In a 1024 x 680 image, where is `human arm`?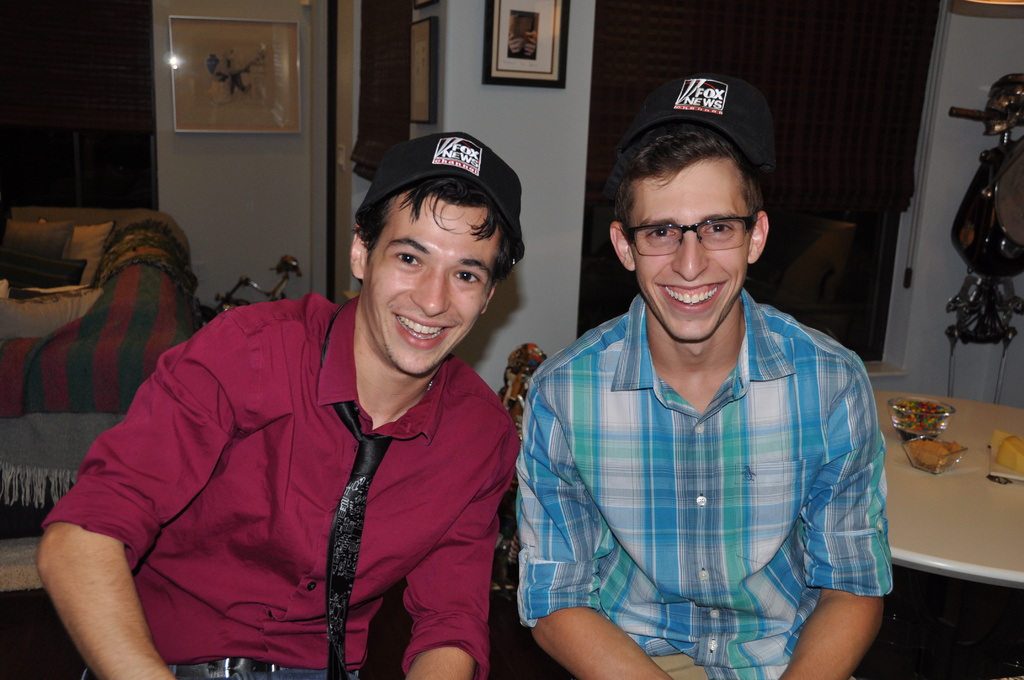
bbox=[13, 300, 244, 674].
